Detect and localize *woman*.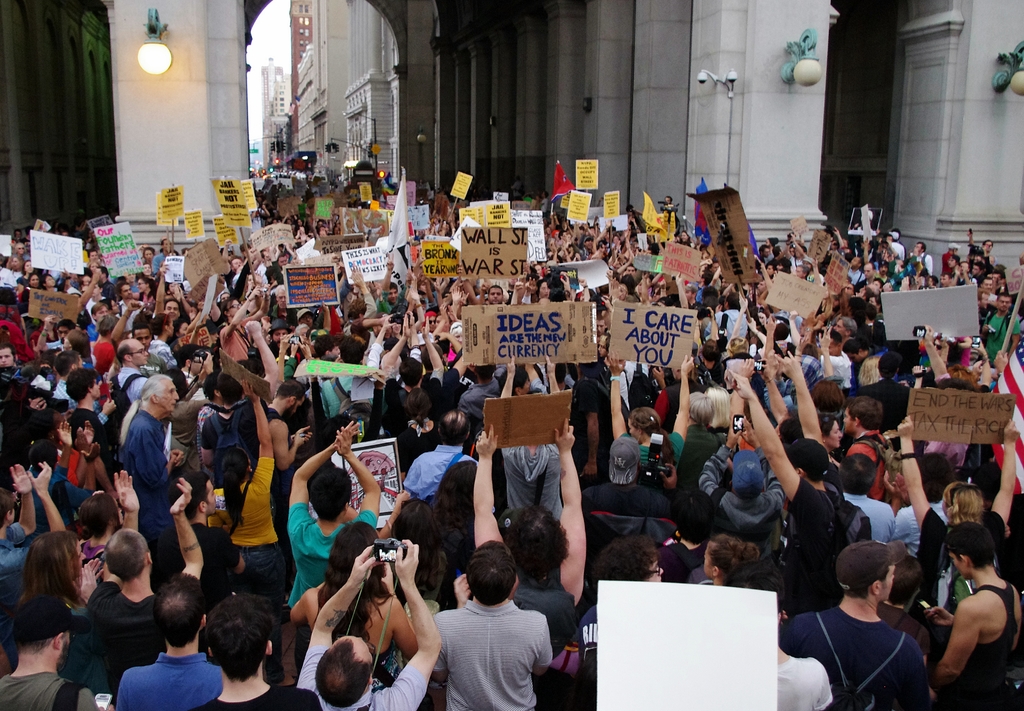
Localized at {"x1": 692, "y1": 532, "x2": 760, "y2": 587}.
